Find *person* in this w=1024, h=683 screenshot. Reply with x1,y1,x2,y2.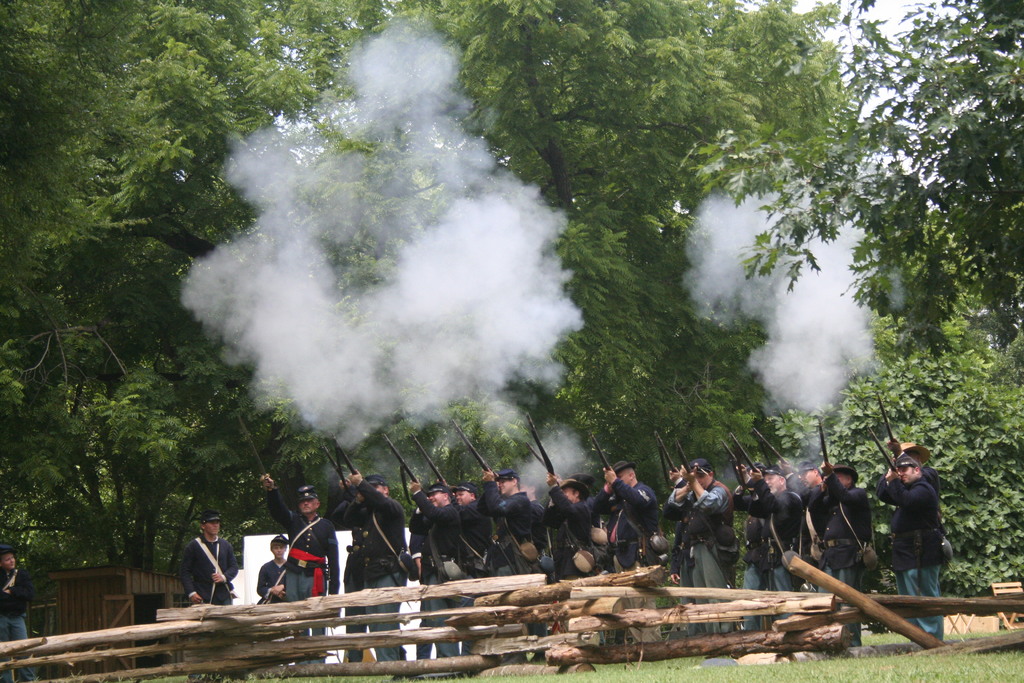
404,471,471,663.
